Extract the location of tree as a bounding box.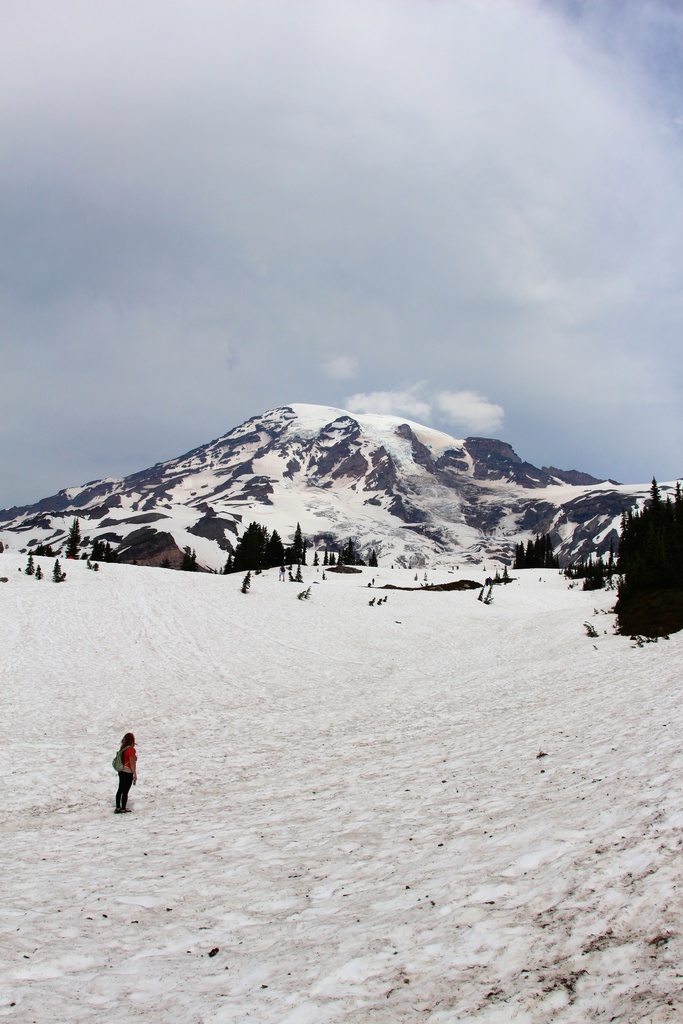
611/490/682/637.
